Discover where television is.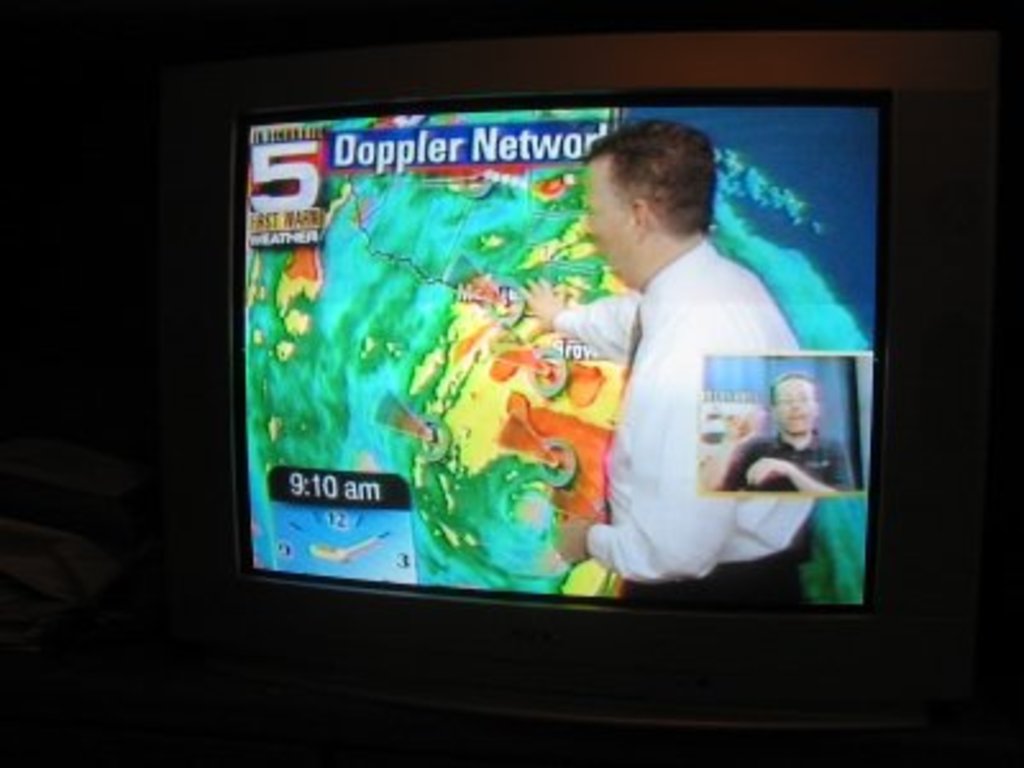
Discovered at Rect(156, 28, 998, 732).
